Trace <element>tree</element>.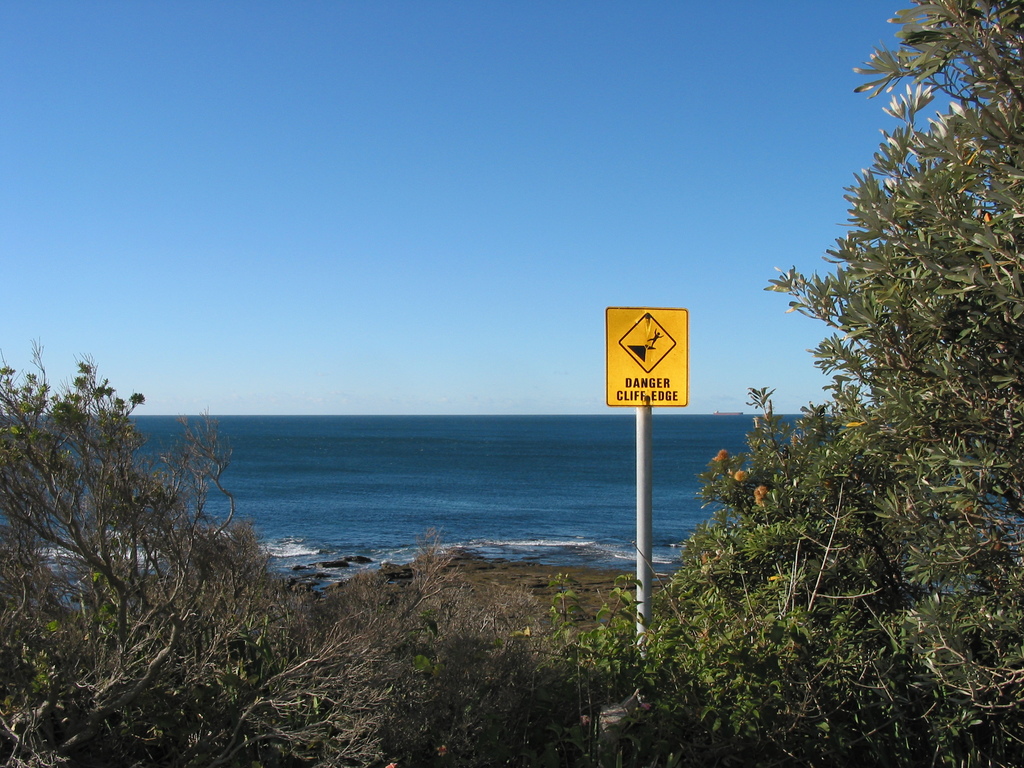
Traced to select_region(0, 328, 467, 767).
